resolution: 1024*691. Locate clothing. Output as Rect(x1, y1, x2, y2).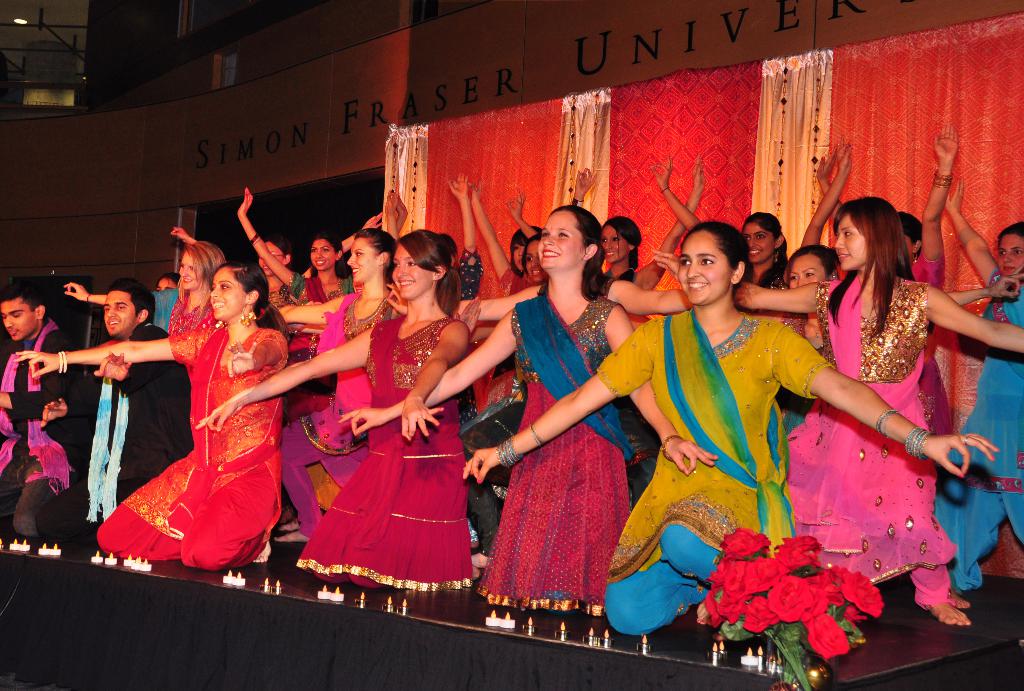
Rect(300, 317, 499, 596).
